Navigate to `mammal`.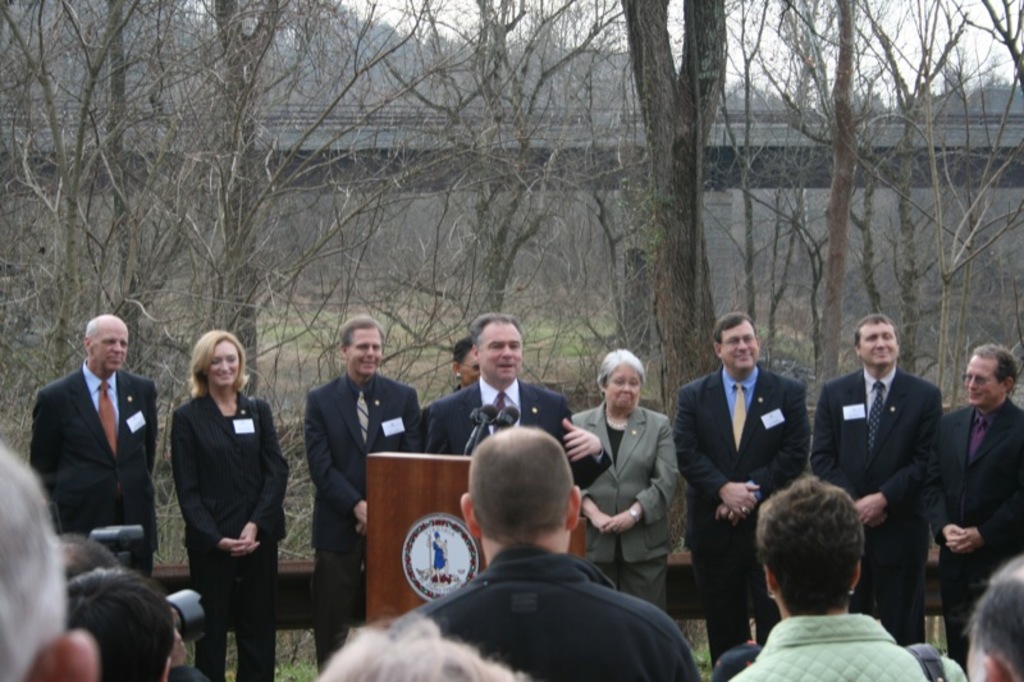
Navigation target: BBox(960, 562, 1023, 681).
